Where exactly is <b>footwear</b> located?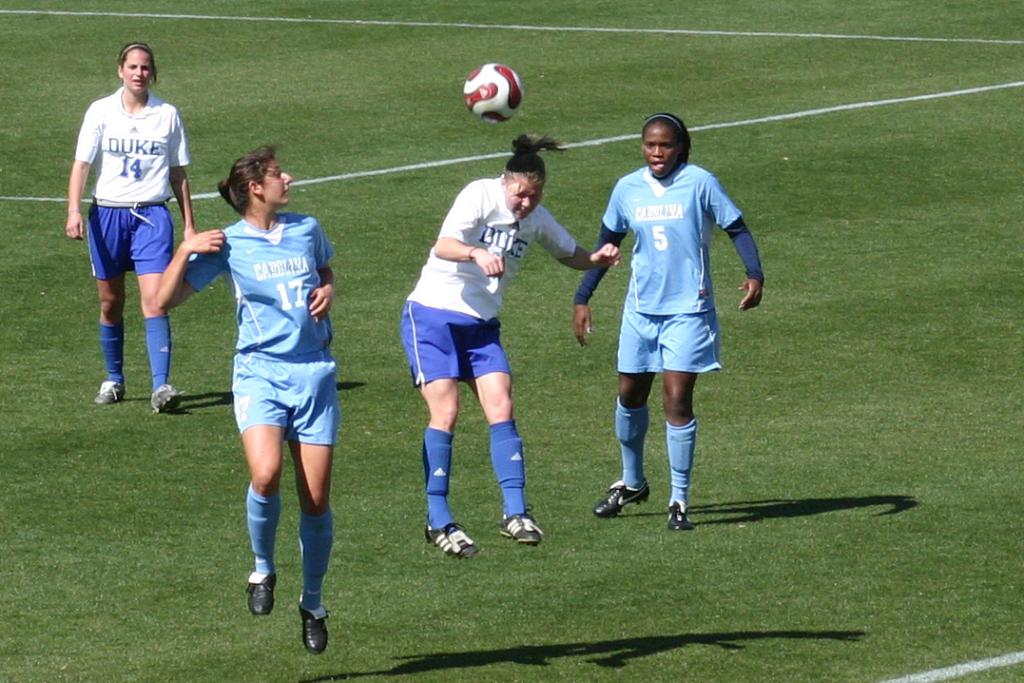
Its bounding box is (283, 589, 336, 659).
